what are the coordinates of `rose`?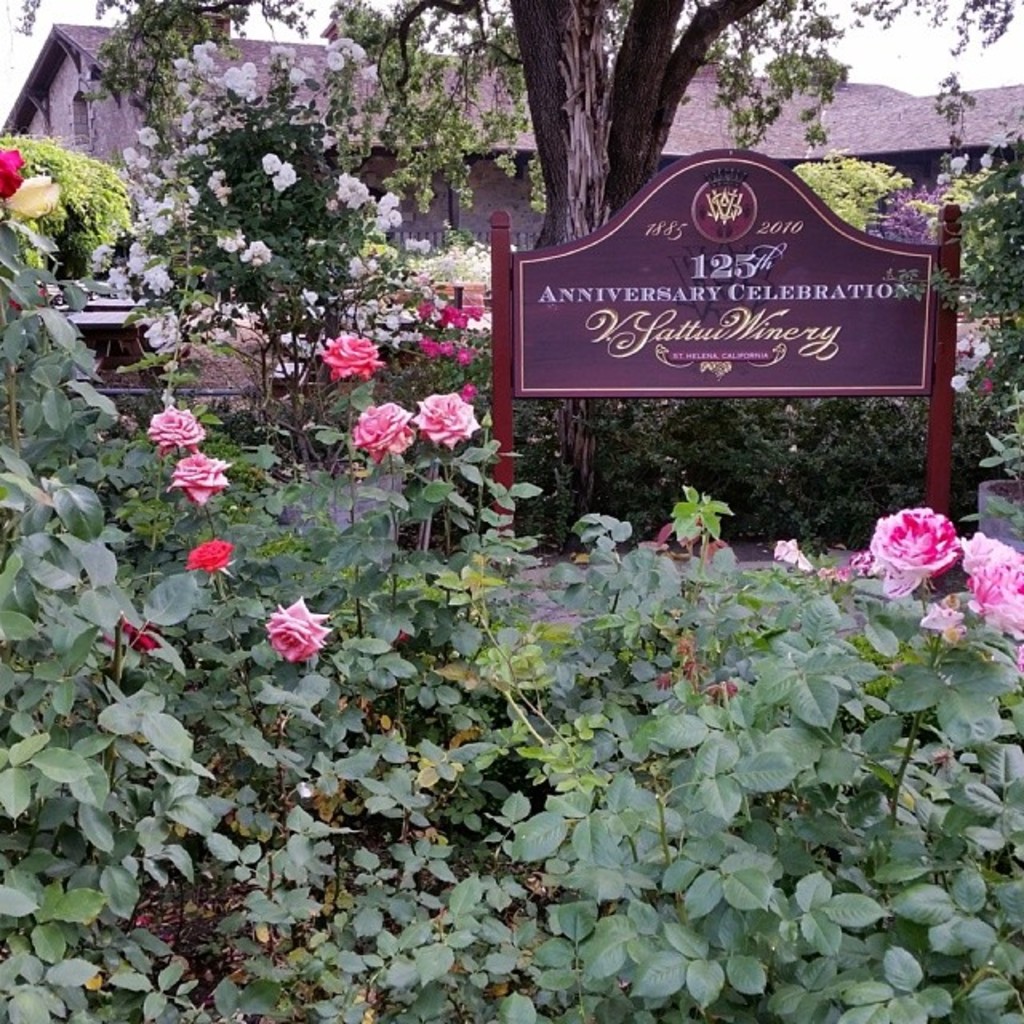
{"left": 163, "top": 450, "right": 232, "bottom": 509}.
